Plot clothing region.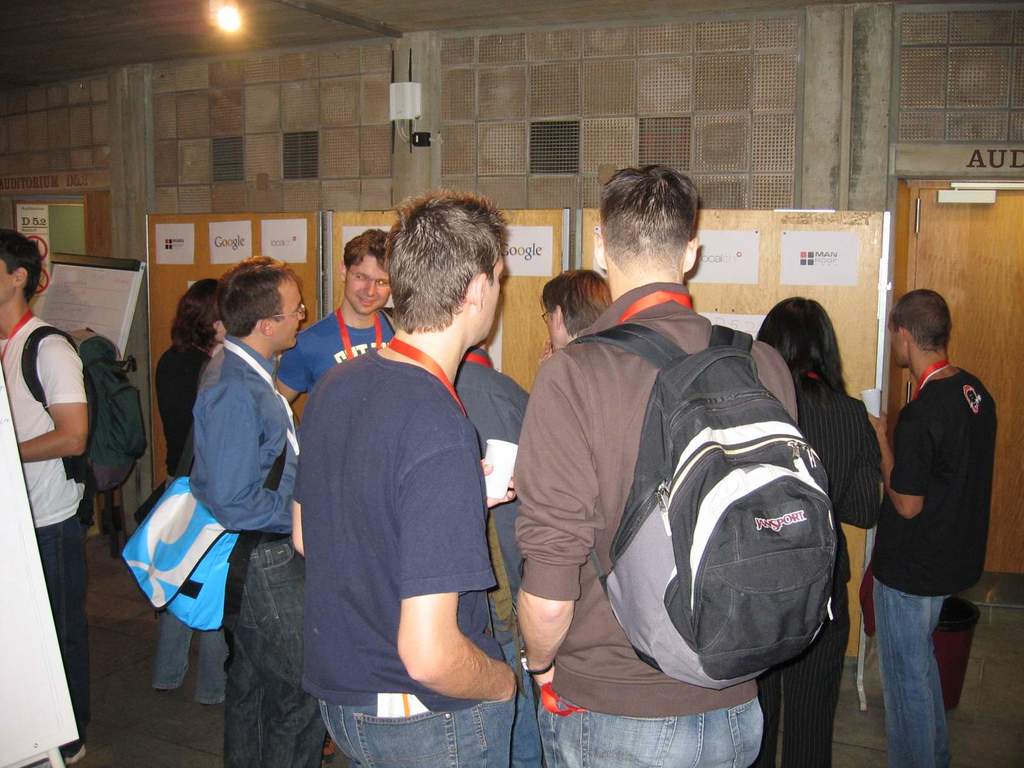
Plotted at bbox=(146, 335, 259, 704).
